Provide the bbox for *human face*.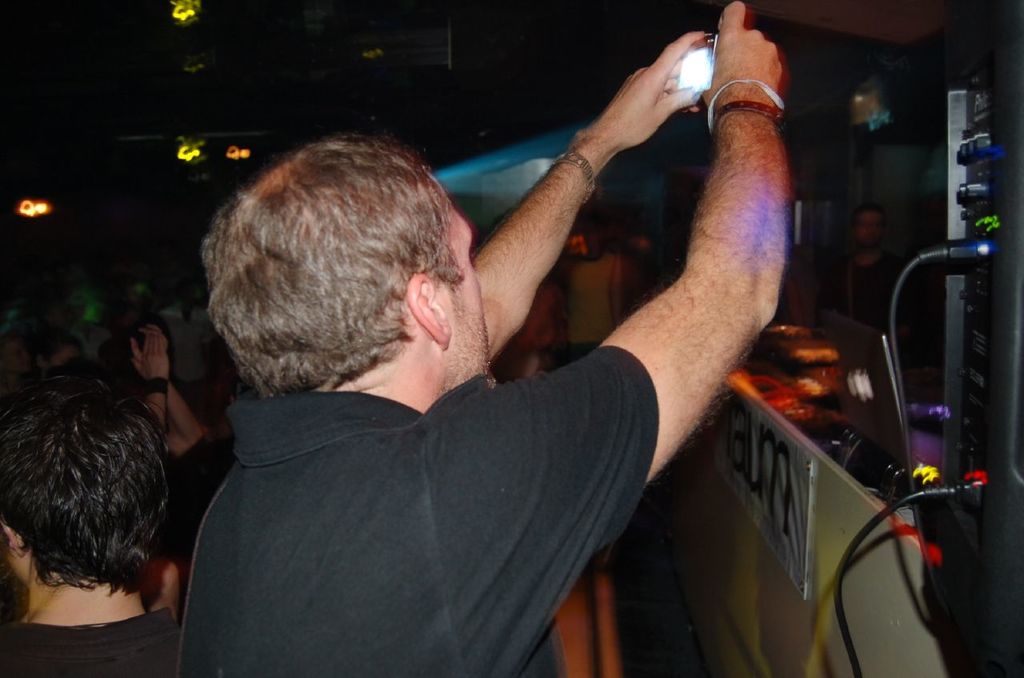
<region>446, 207, 491, 384</region>.
